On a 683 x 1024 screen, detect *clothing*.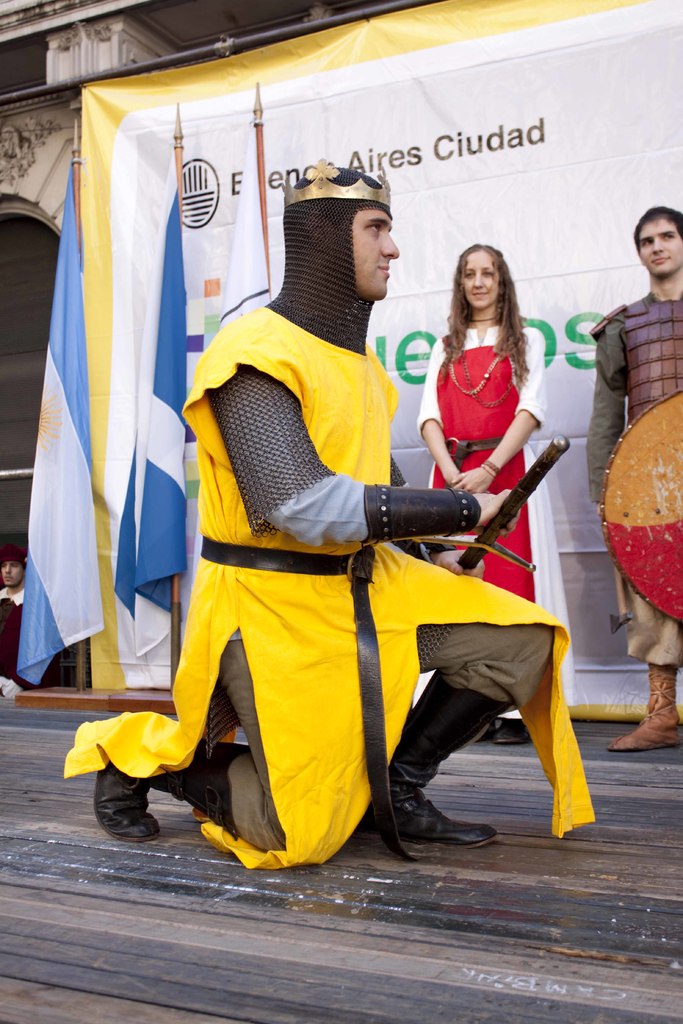
<bbox>0, 583, 35, 685</bbox>.
